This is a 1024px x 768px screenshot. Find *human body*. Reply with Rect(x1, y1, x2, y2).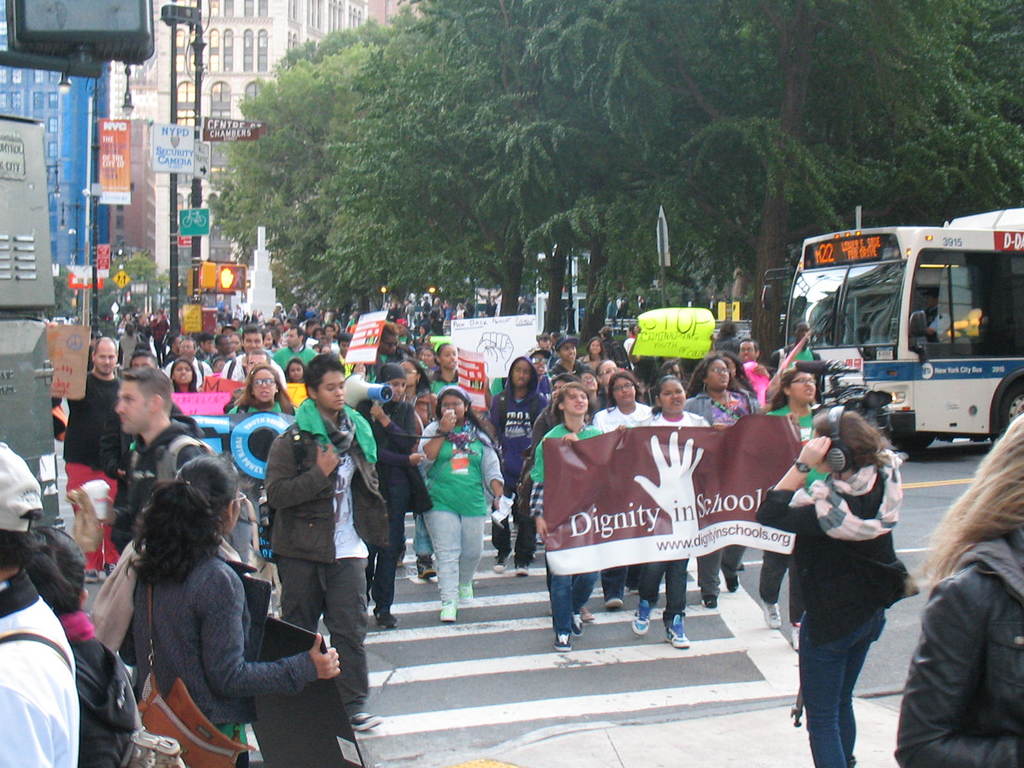
Rect(893, 410, 1023, 766).
